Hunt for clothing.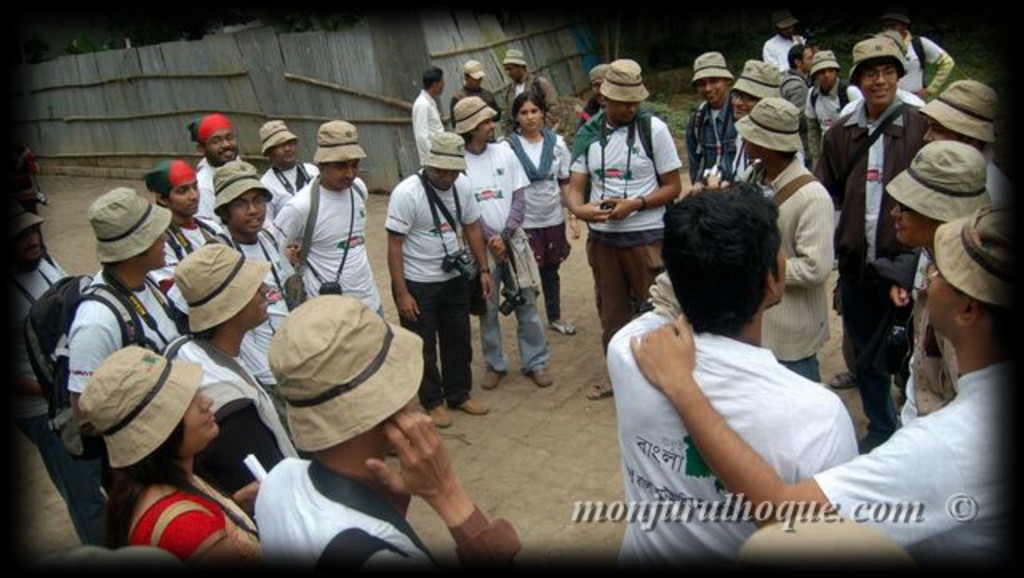
Hunted down at x1=258, y1=165, x2=318, y2=229.
